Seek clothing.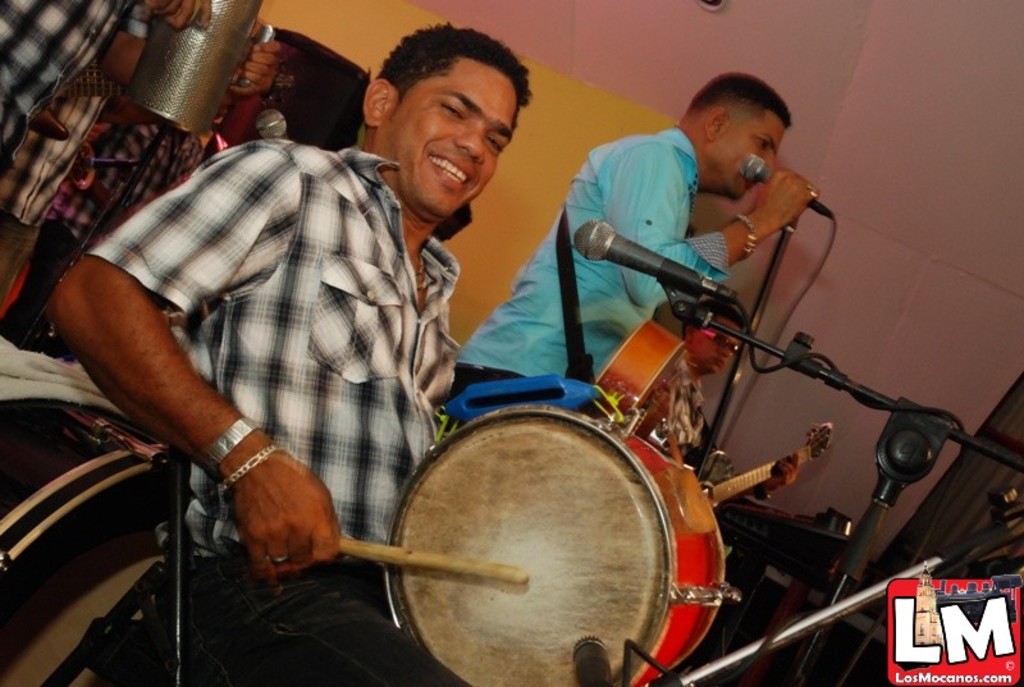
(x1=452, y1=125, x2=735, y2=389).
